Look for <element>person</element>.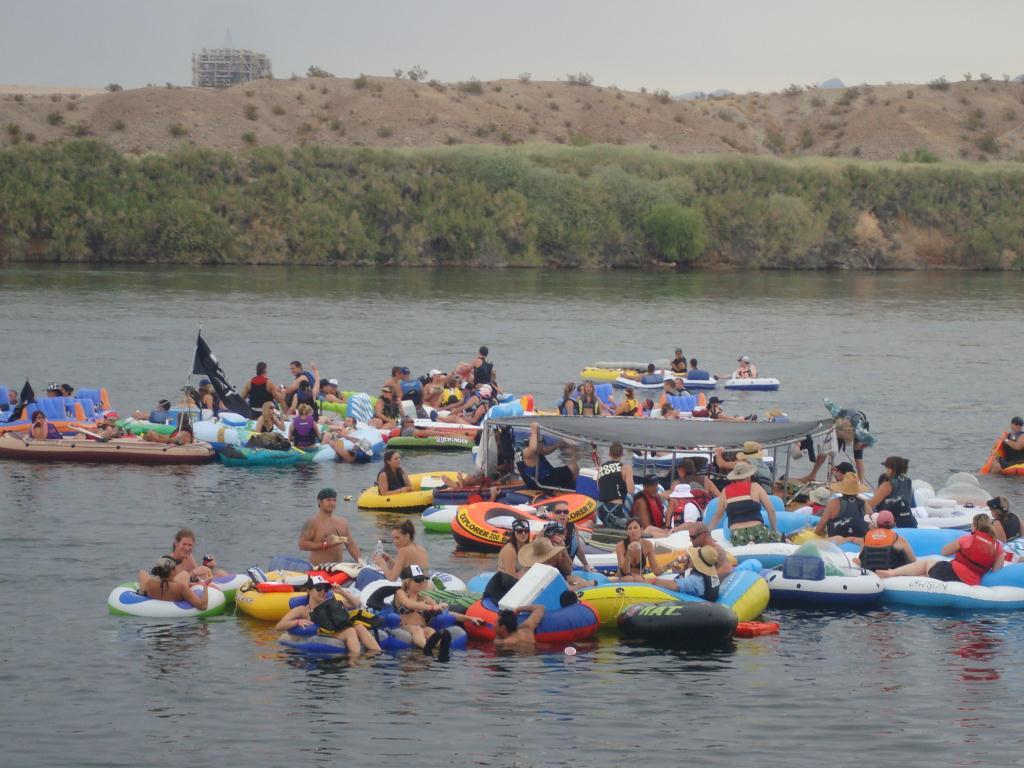
Found: detection(690, 525, 738, 578).
